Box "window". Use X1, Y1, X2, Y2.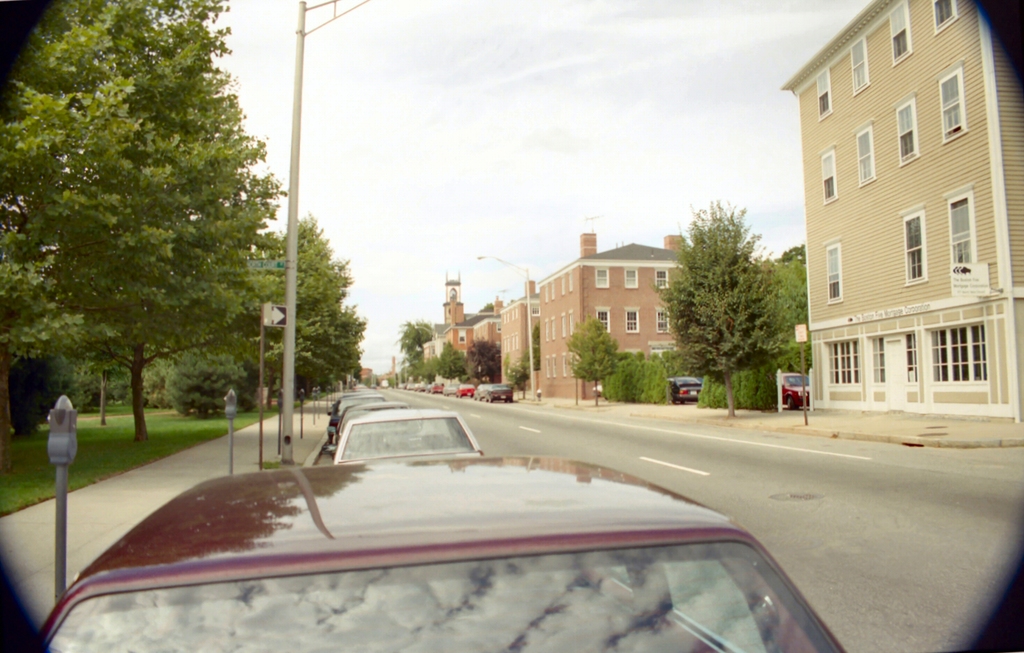
885, 0, 913, 69.
